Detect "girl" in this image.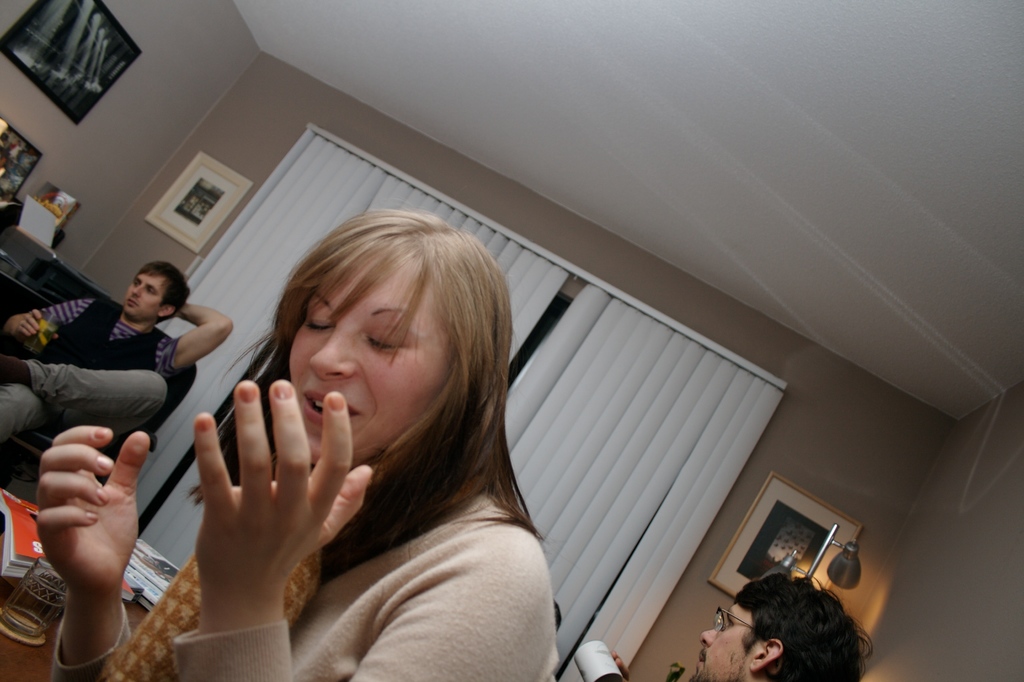
Detection: left=181, top=238, right=512, bottom=649.
